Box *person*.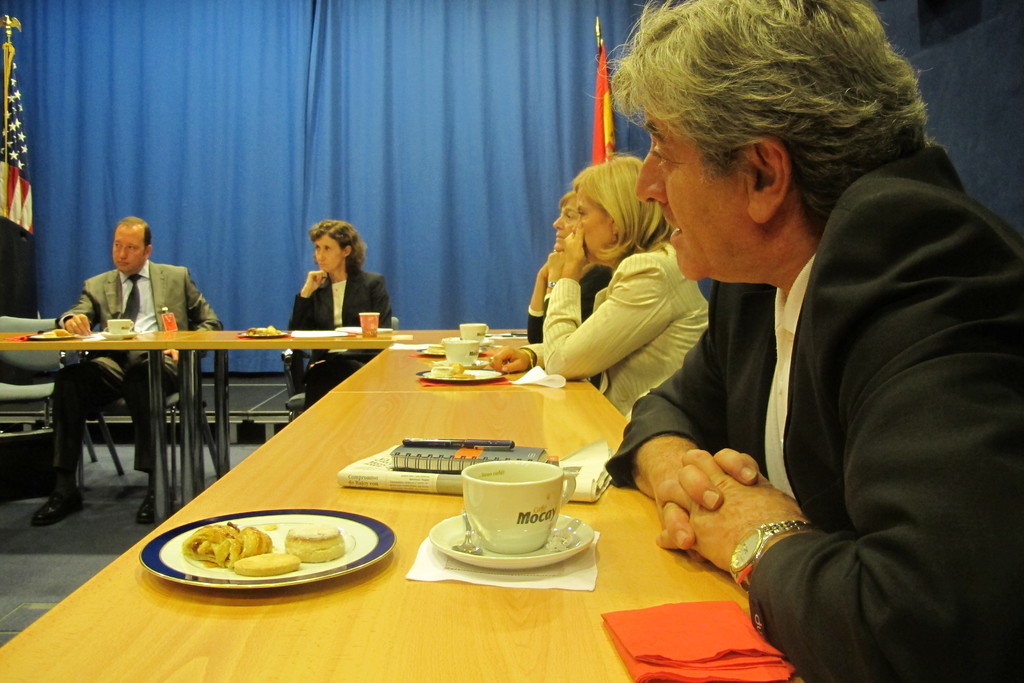
[left=602, top=0, right=1023, bottom=682].
